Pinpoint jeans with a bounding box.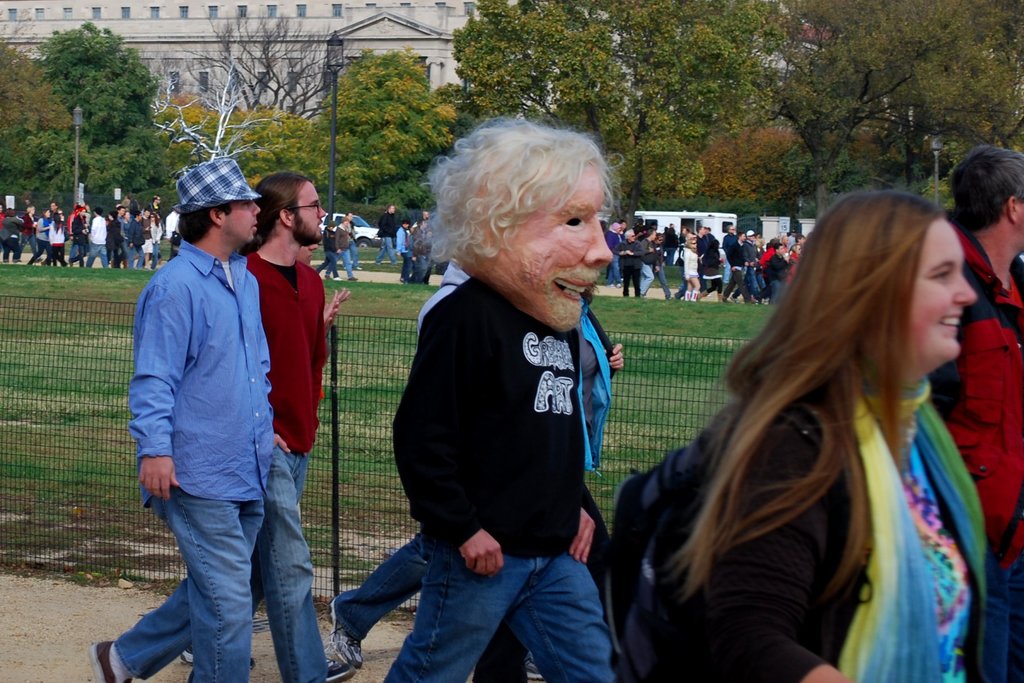
locate(87, 238, 107, 267).
